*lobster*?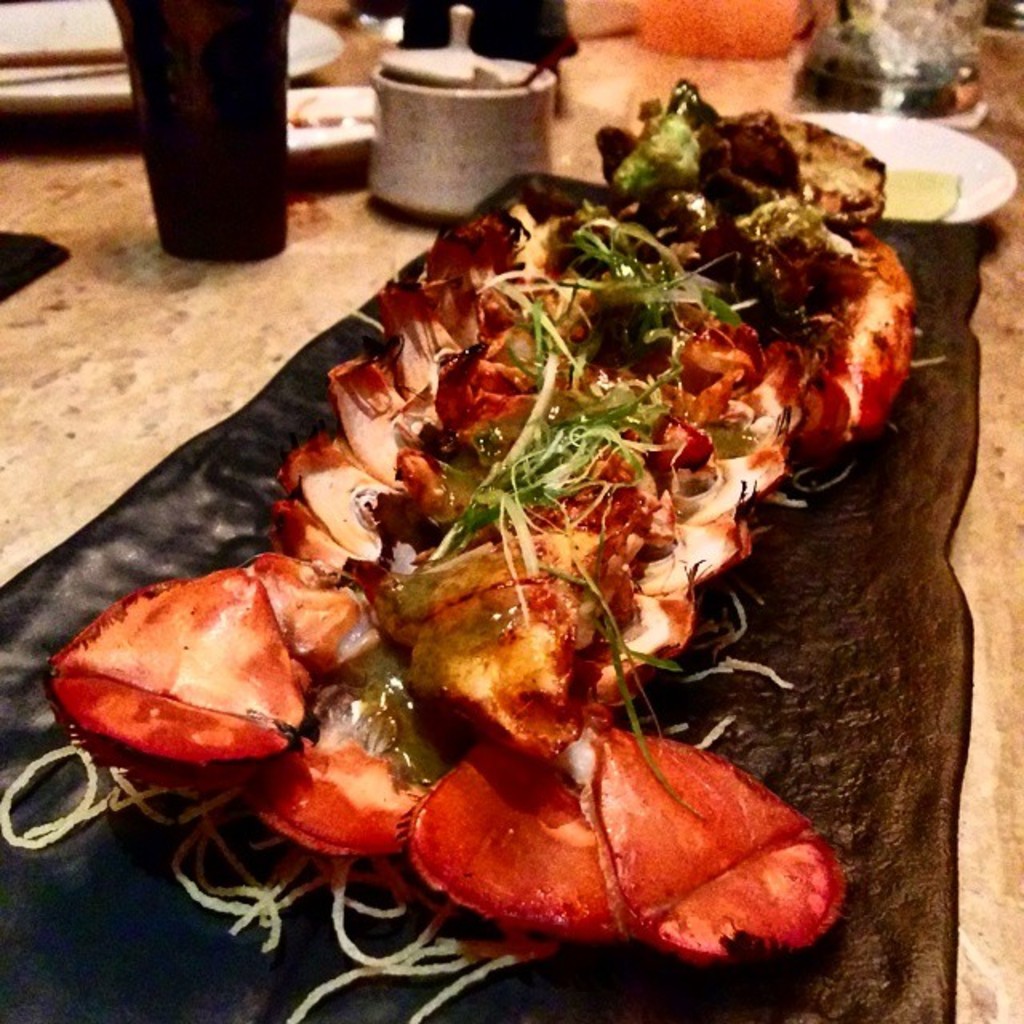
(43, 168, 854, 976)
